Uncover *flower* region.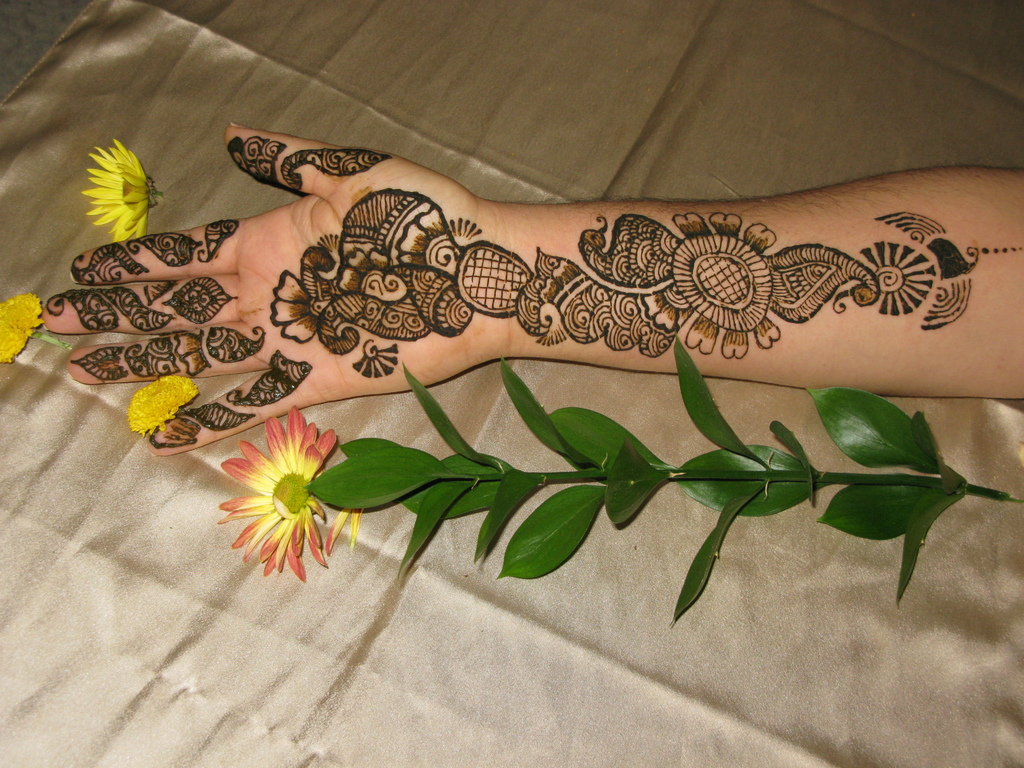
Uncovered: 211 409 349 585.
